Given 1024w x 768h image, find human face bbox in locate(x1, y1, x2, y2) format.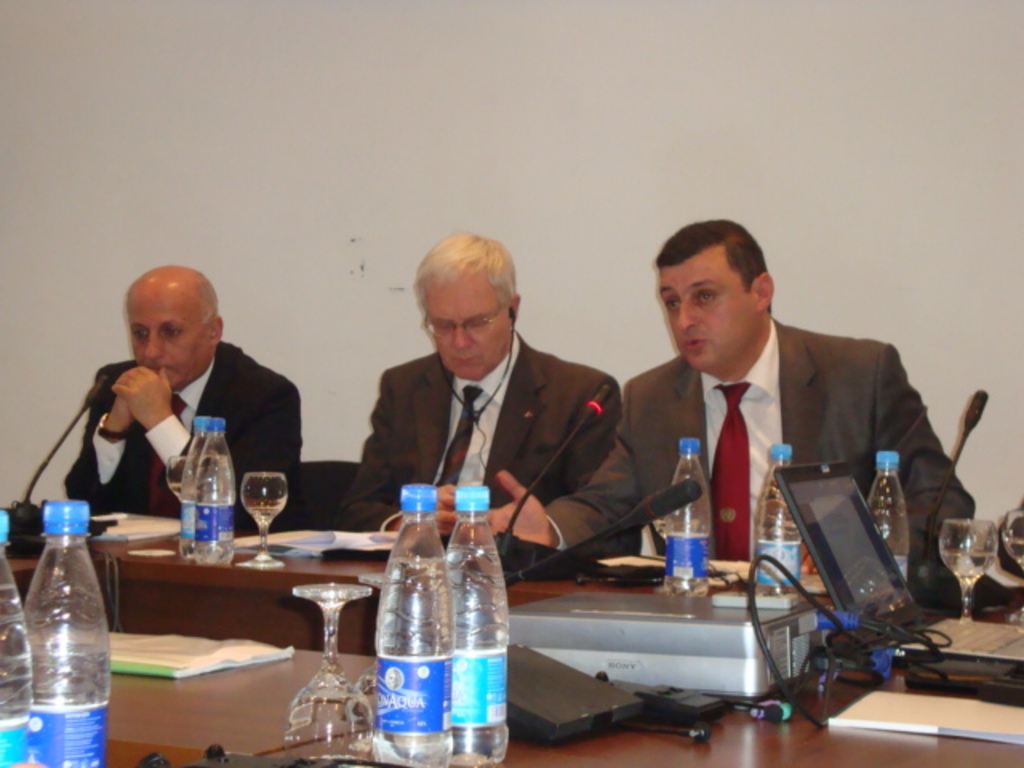
locate(126, 275, 214, 389).
